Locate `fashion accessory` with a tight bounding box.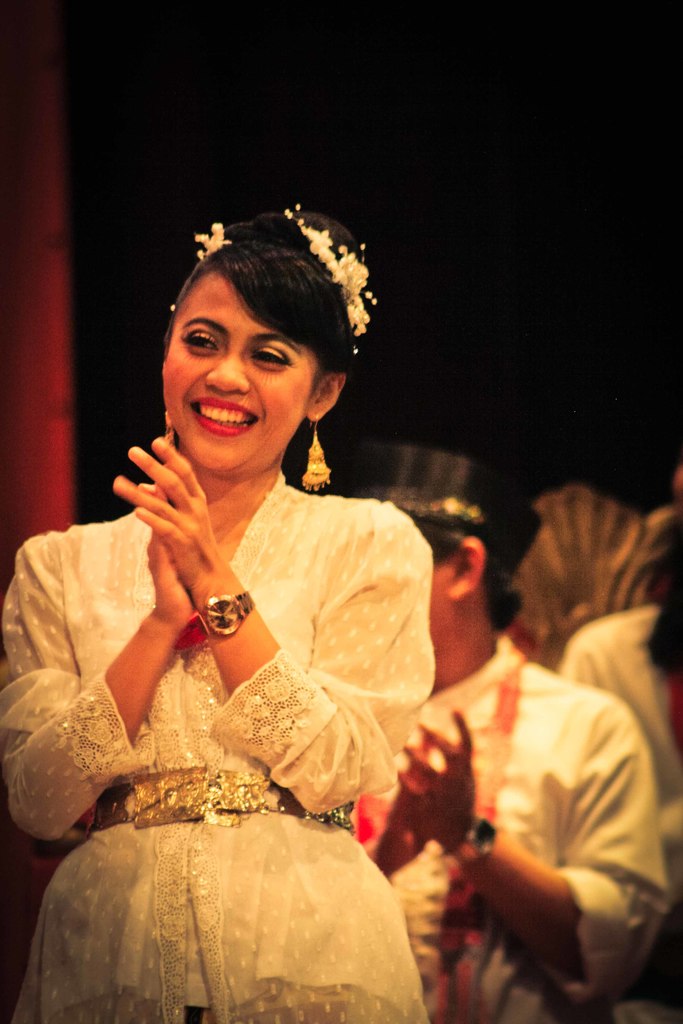
bbox=(164, 216, 243, 307).
